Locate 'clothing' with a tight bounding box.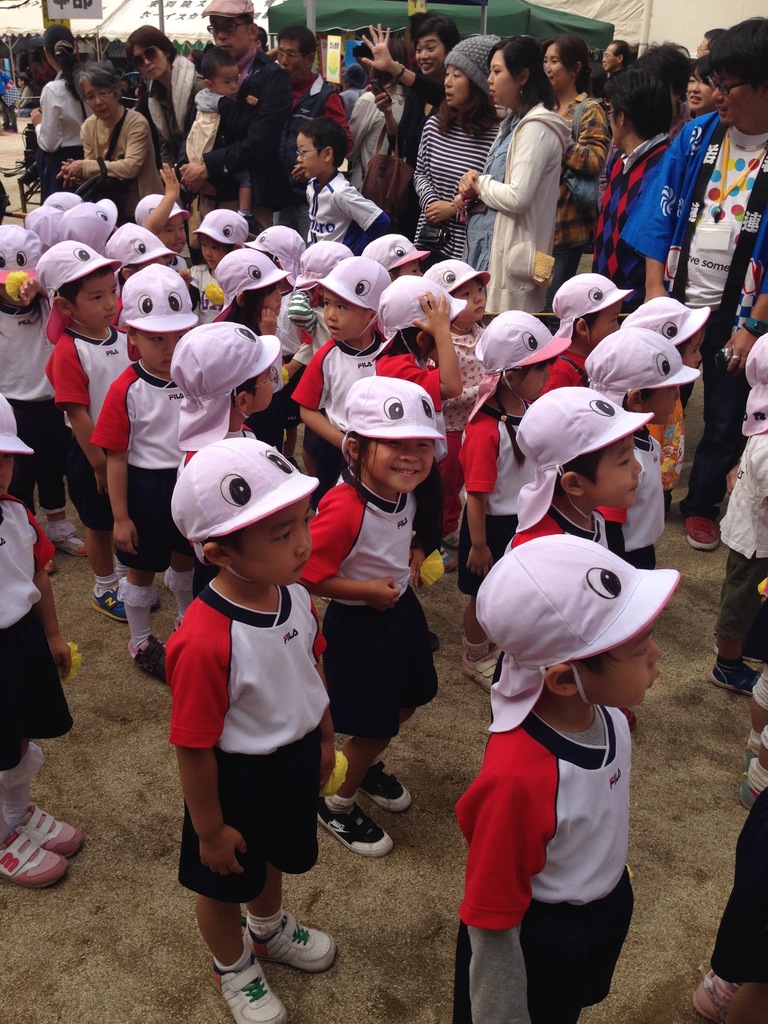
397/61/440/178.
